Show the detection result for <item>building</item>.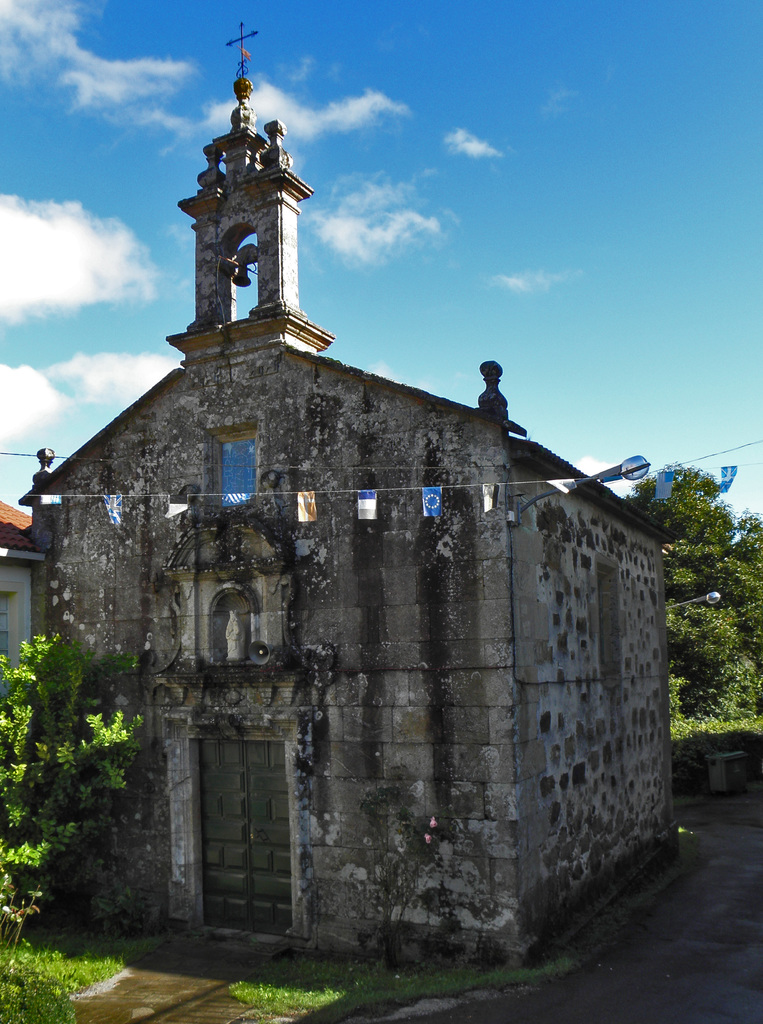
[left=12, top=15, right=677, bottom=977].
